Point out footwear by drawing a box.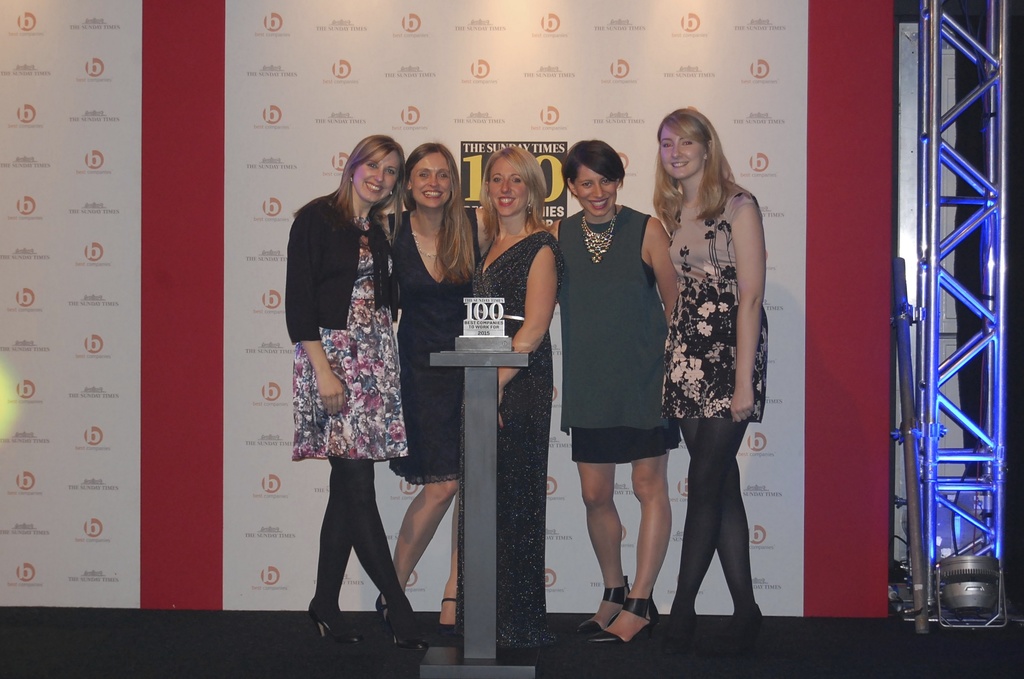
576 578 628 637.
